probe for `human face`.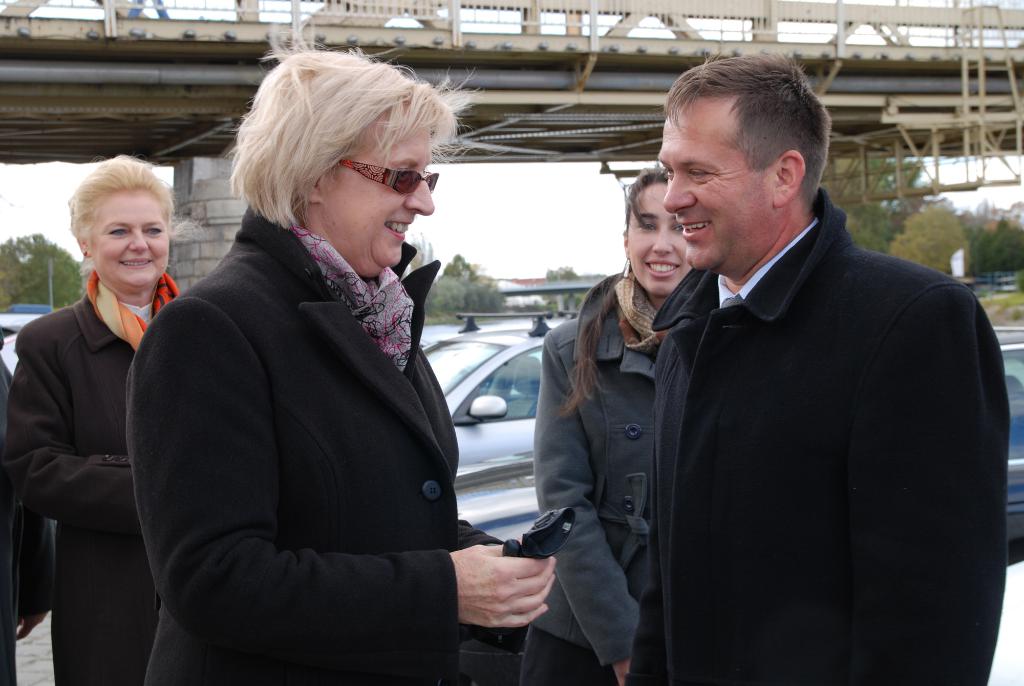
Probe result: {"x1": 94, "y1": 190, "x2": 168, "y2": 289}.
